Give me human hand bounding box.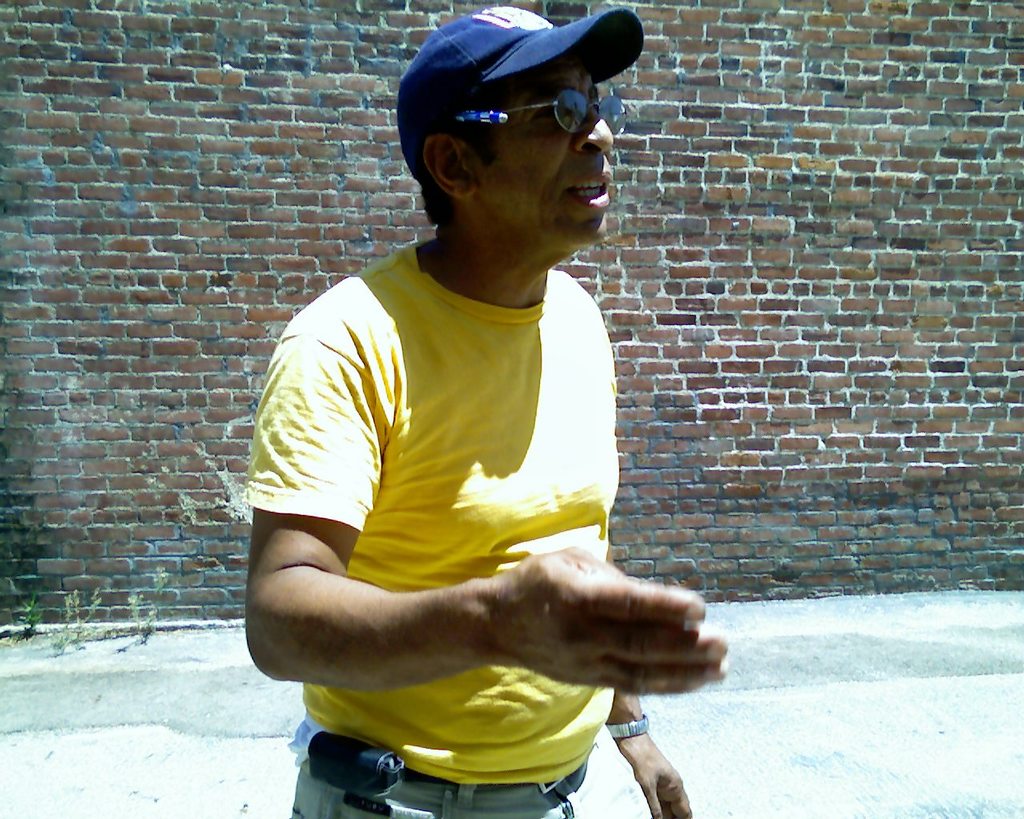
<bbox>422, 541, 720, 689</bbox>.
